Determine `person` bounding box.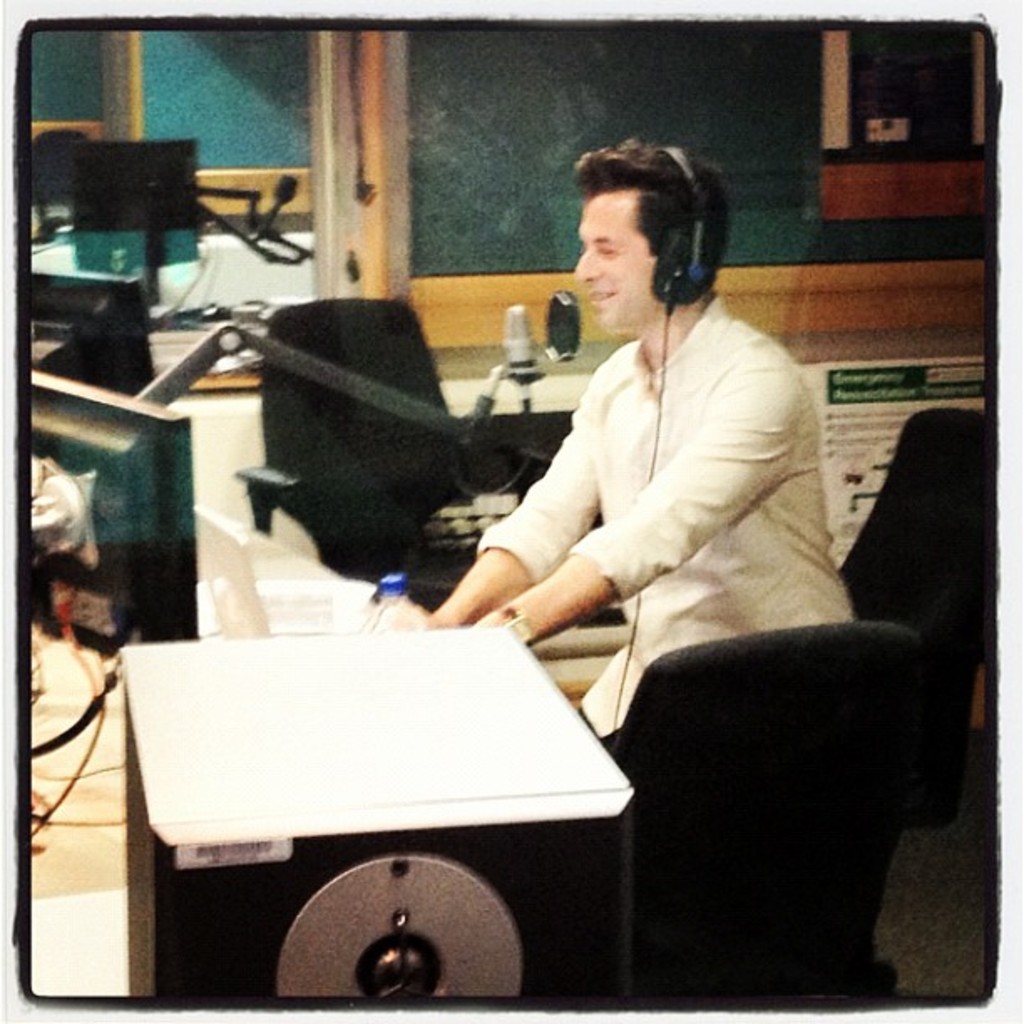
Determined: (left=385, top=139, right=850, bottom=1006).
